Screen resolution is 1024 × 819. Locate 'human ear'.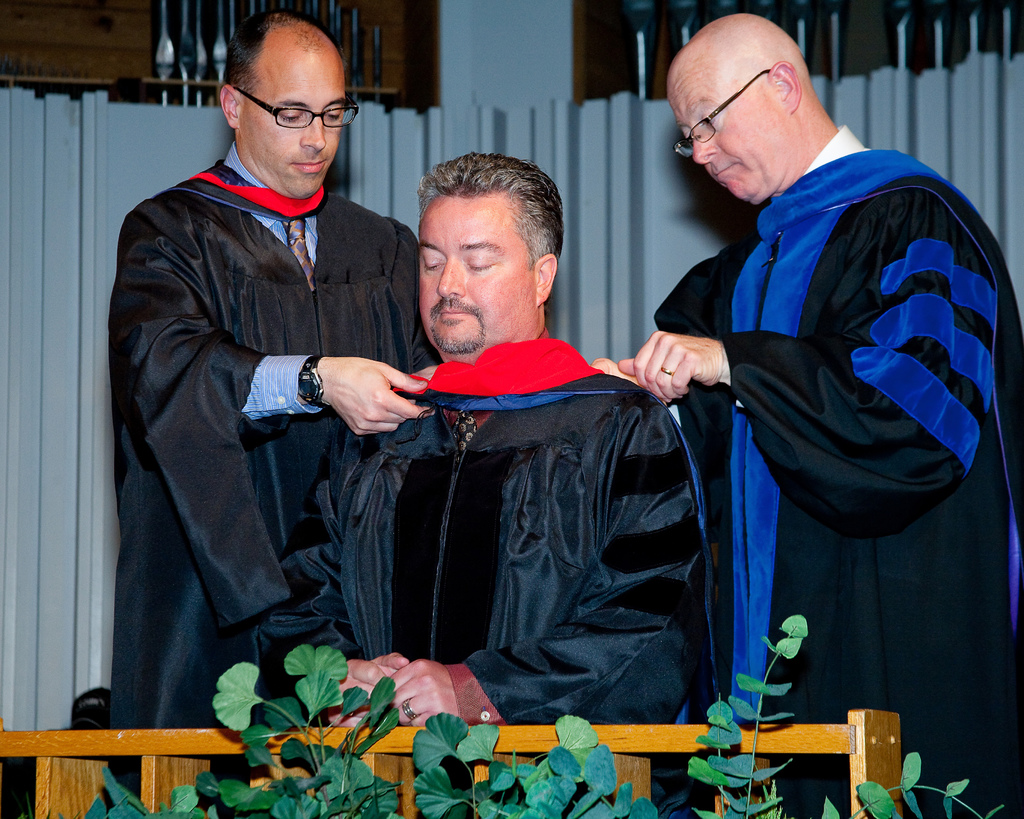
[534, 255, 557, 306].
